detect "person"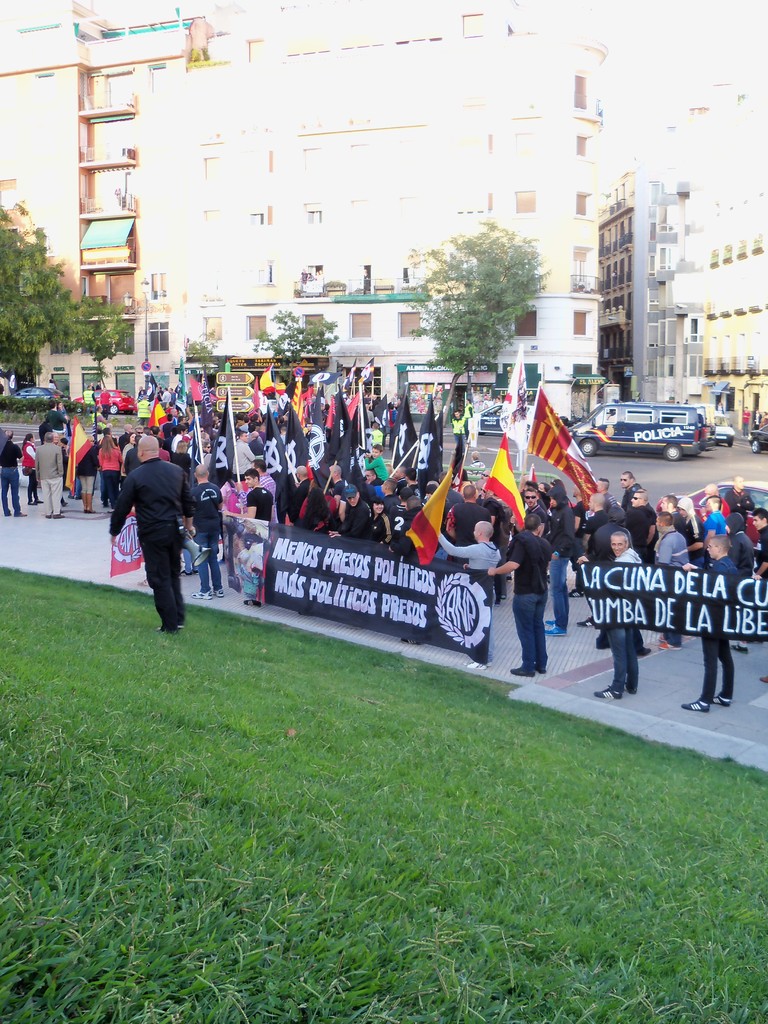
box=[431, 471, 465, 504]
